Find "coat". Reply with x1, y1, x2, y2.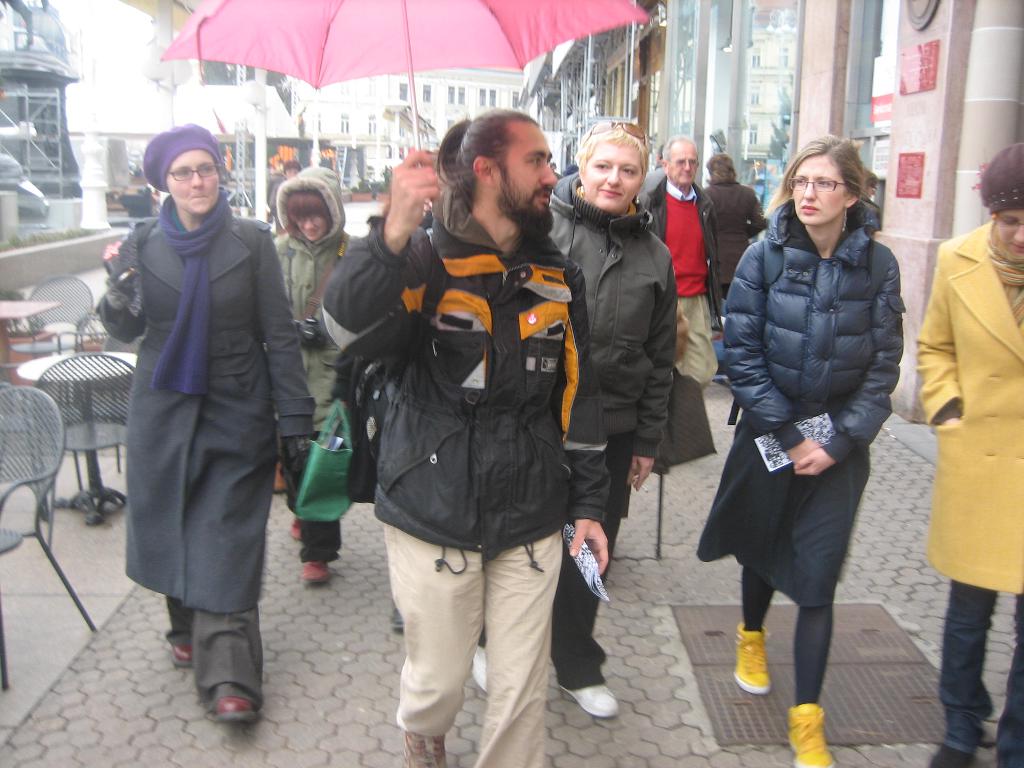
127, 213, 319, 614.
